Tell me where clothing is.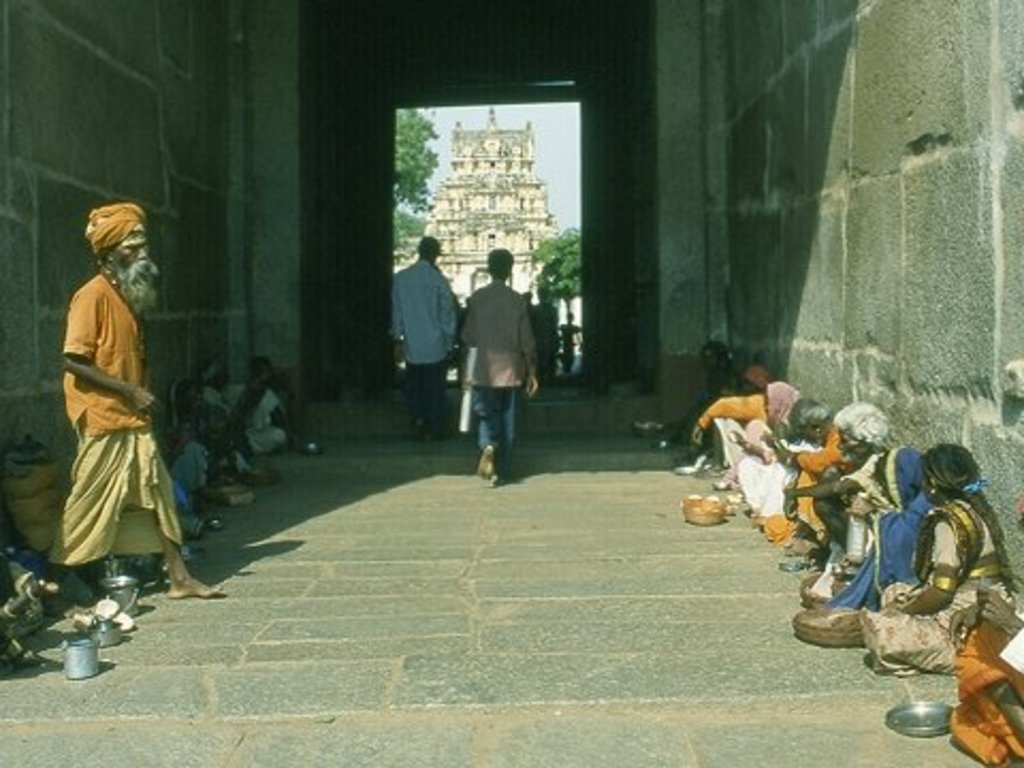
clothing is at box(459, 267, 540, 476).
